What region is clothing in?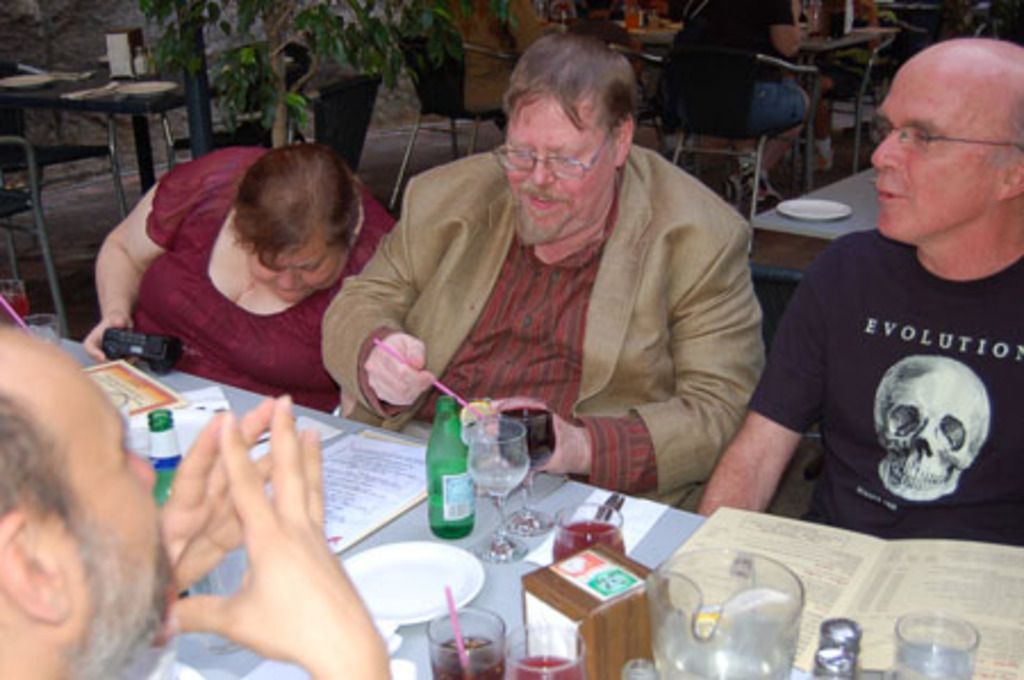
[312, 127, 778, 514].
